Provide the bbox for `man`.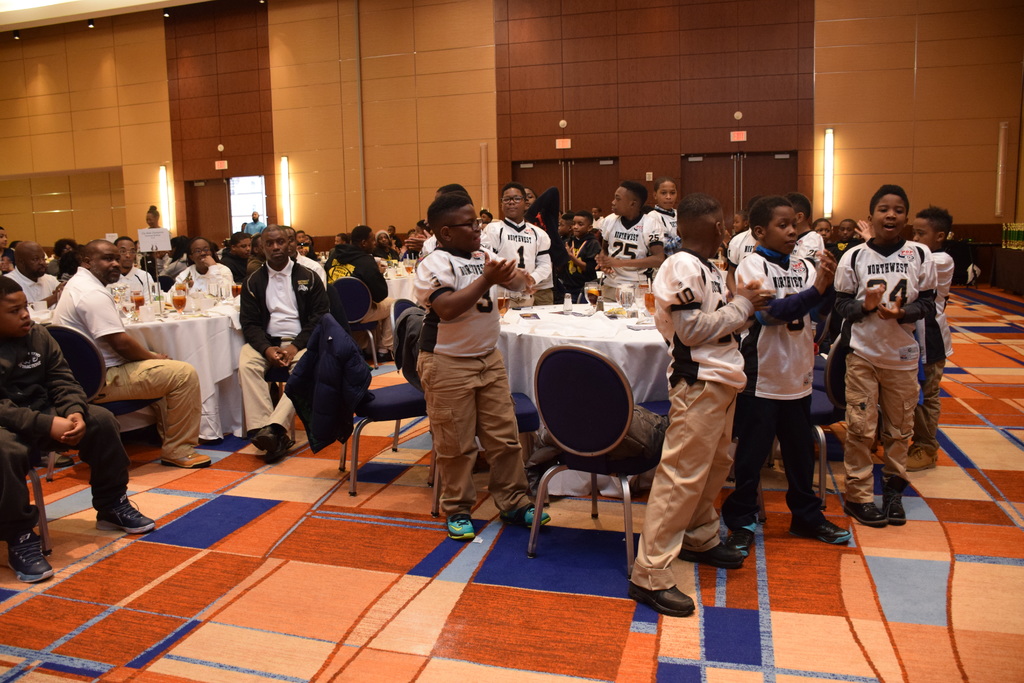
box=[240, 224, 320, 463].
